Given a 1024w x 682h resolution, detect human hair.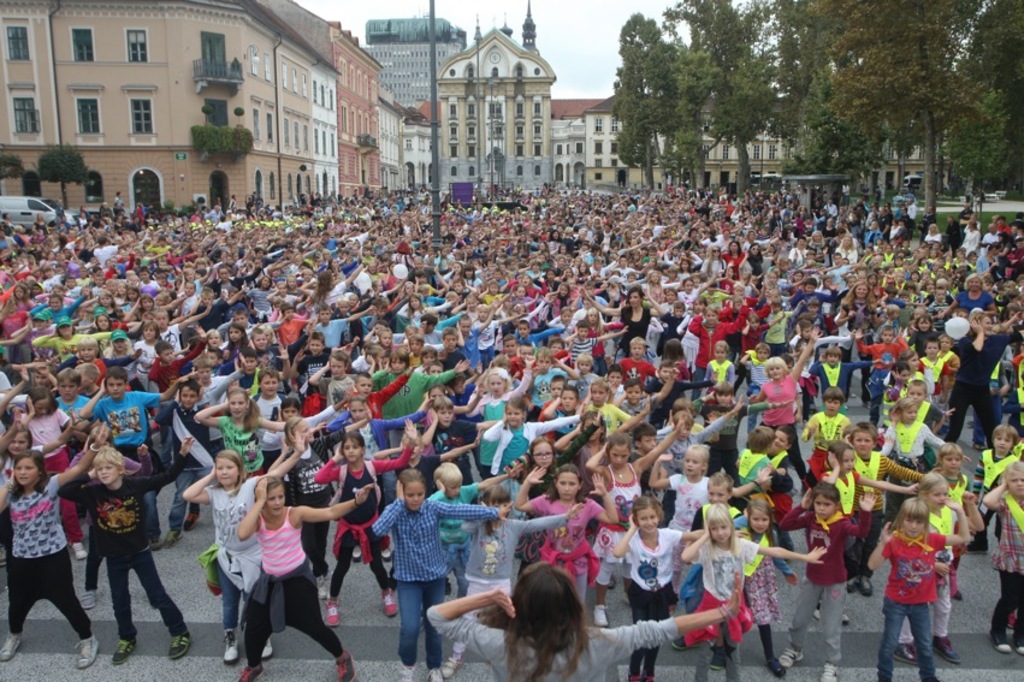
[x1=674, y1=413, x2=694, y2=427].
